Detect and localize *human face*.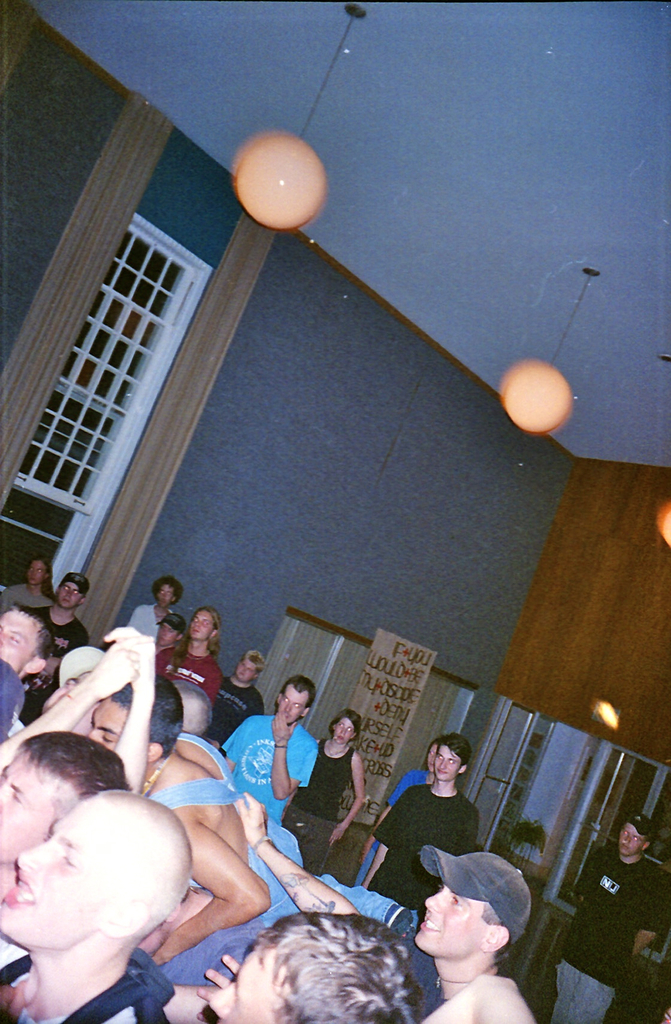
Localized at x1=235 y1=657 x2=253 y2=680.
